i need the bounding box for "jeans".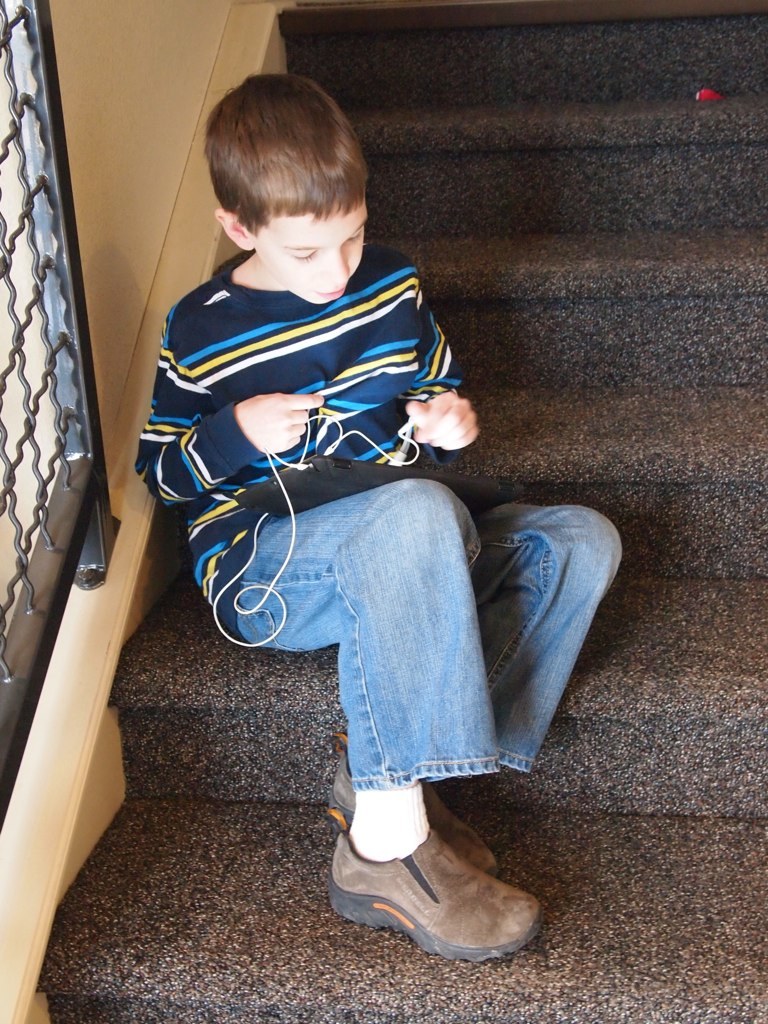
Here it is: l=180, t=467, r=582, b=847.
